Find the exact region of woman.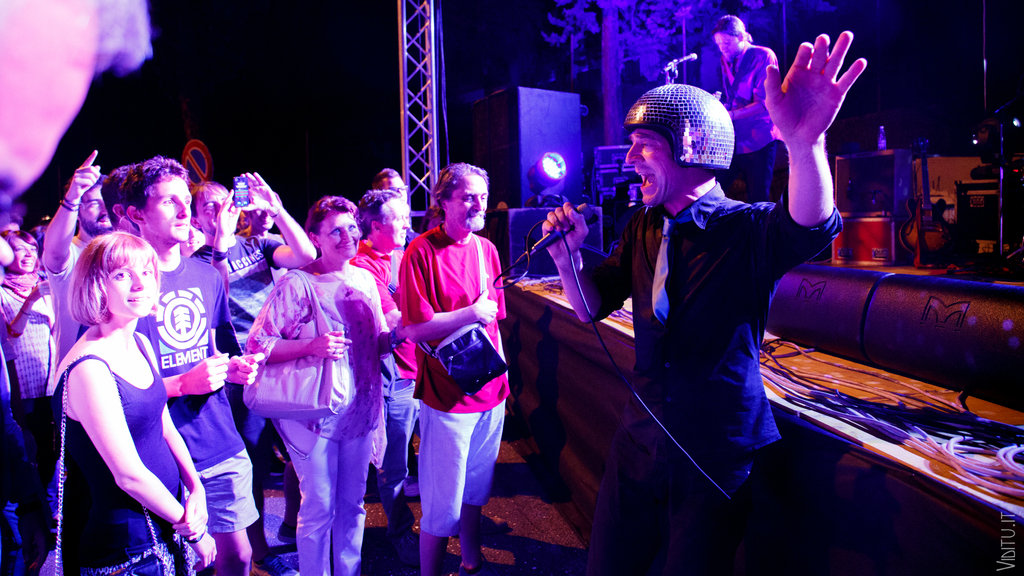
Exact region: bbox(0, 230, 58, 481).
